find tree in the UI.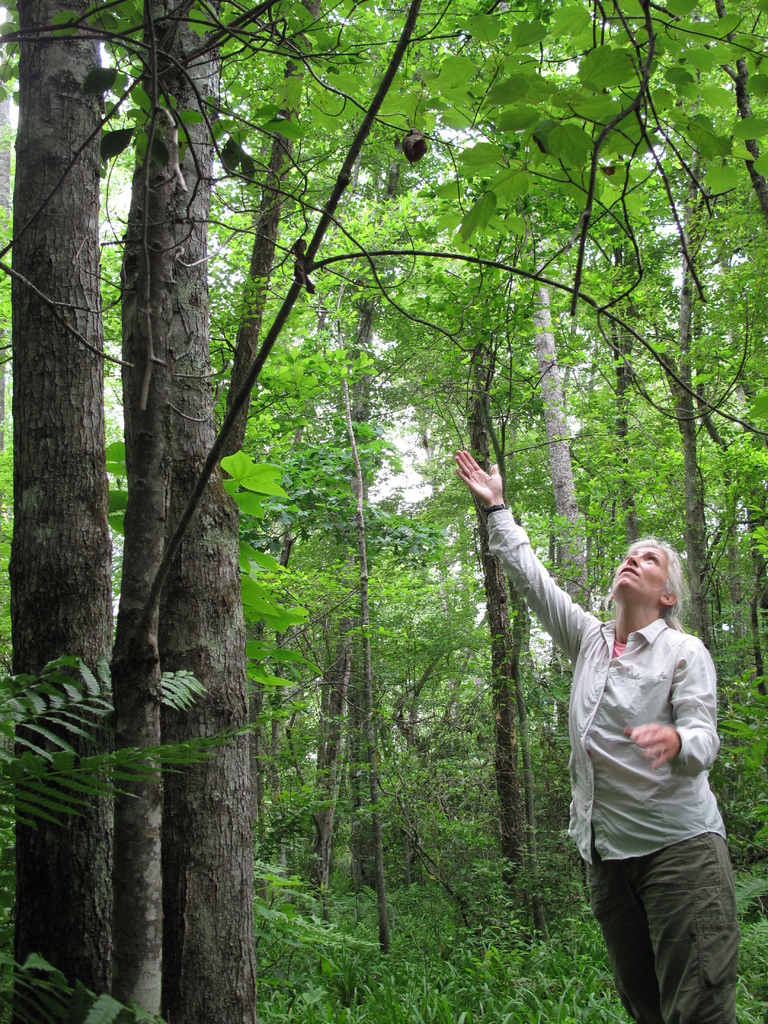
UI element at (left=0, top=0, right=150, bottom=1023).
